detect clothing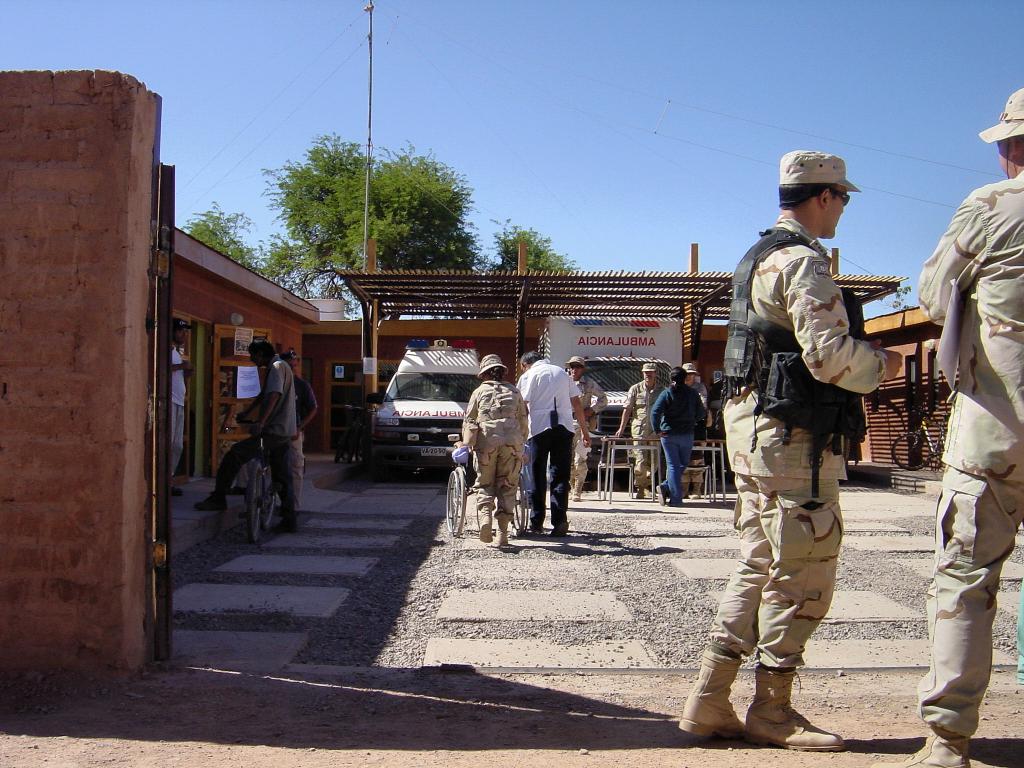
(263, 355, 299, 436)
